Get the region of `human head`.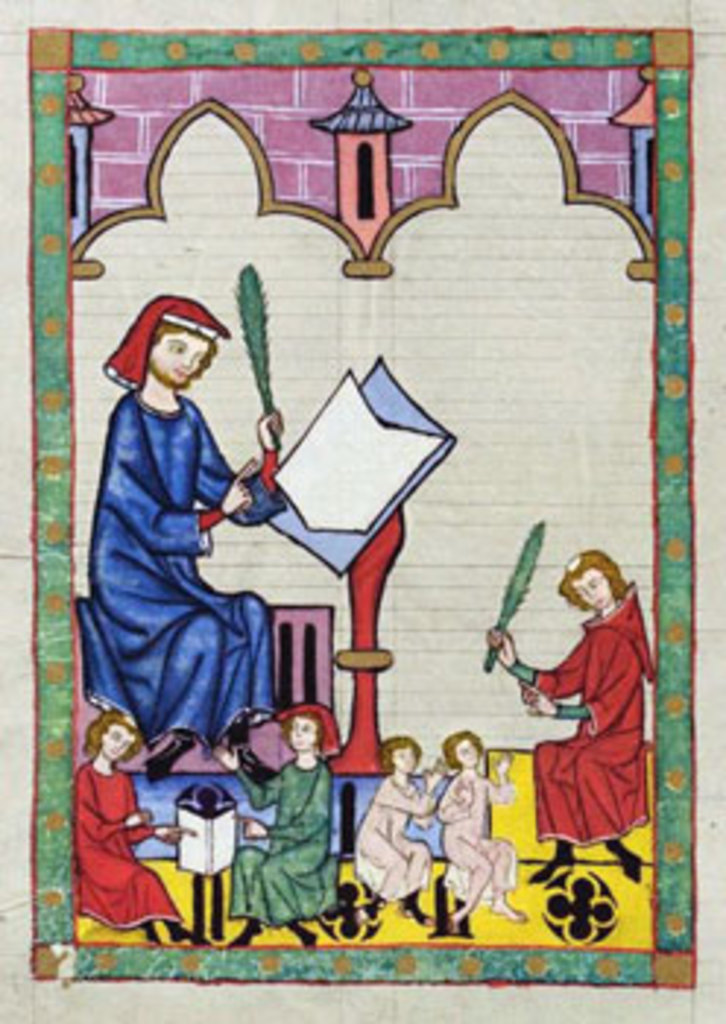
select_region(135, 295, 222, 389).
